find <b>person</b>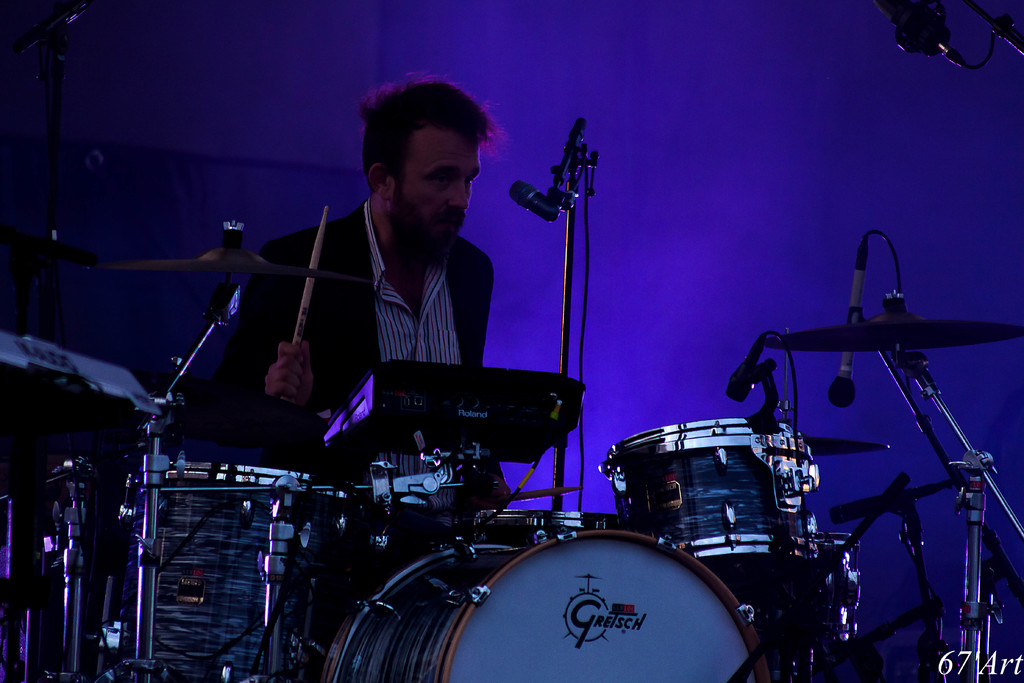
[left=205, top=70, right=512, bottom=682]
